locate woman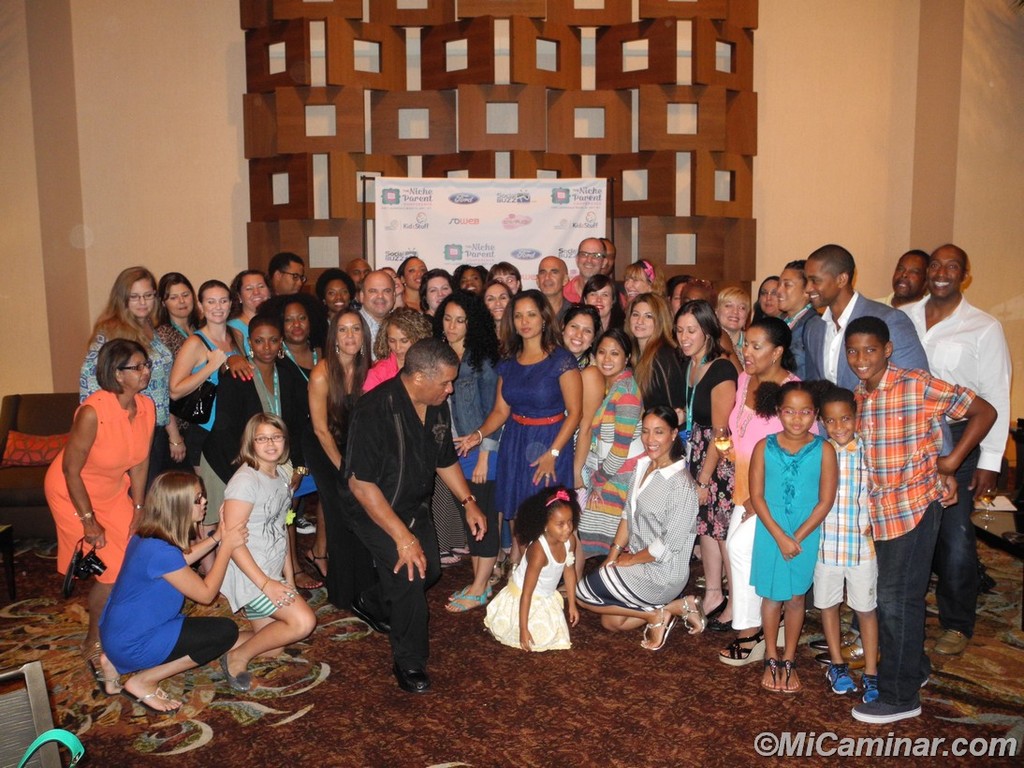
(left=556, top=298, right=604, bottom=494)
